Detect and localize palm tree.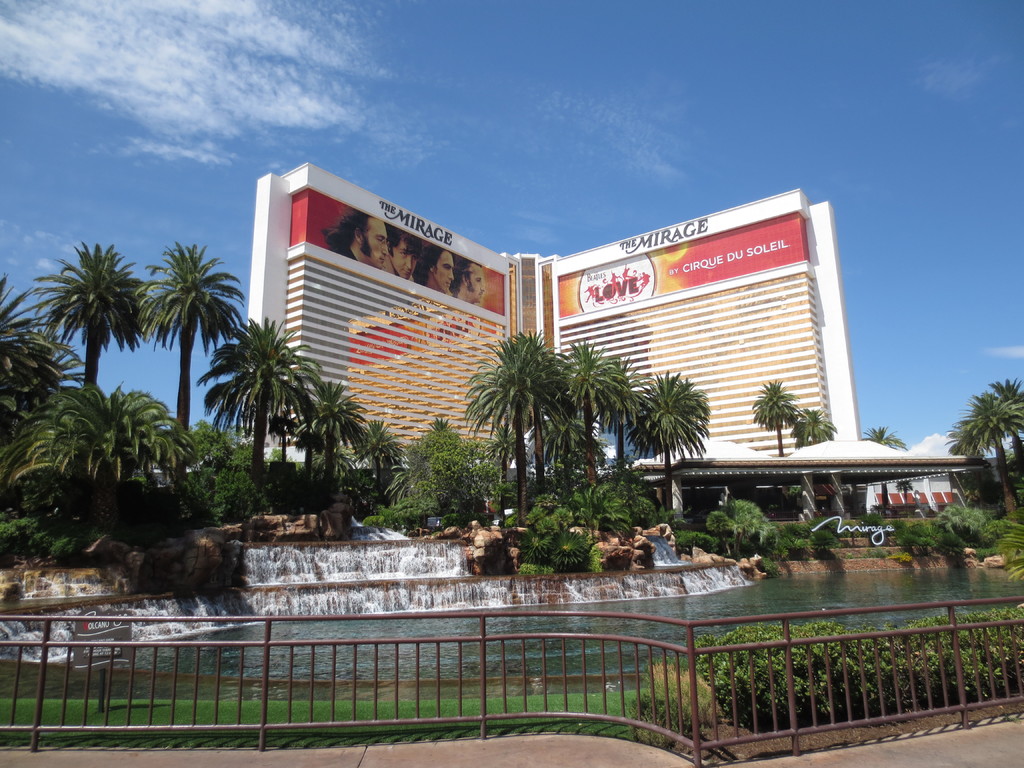
Localized at 0,280,81,487.
